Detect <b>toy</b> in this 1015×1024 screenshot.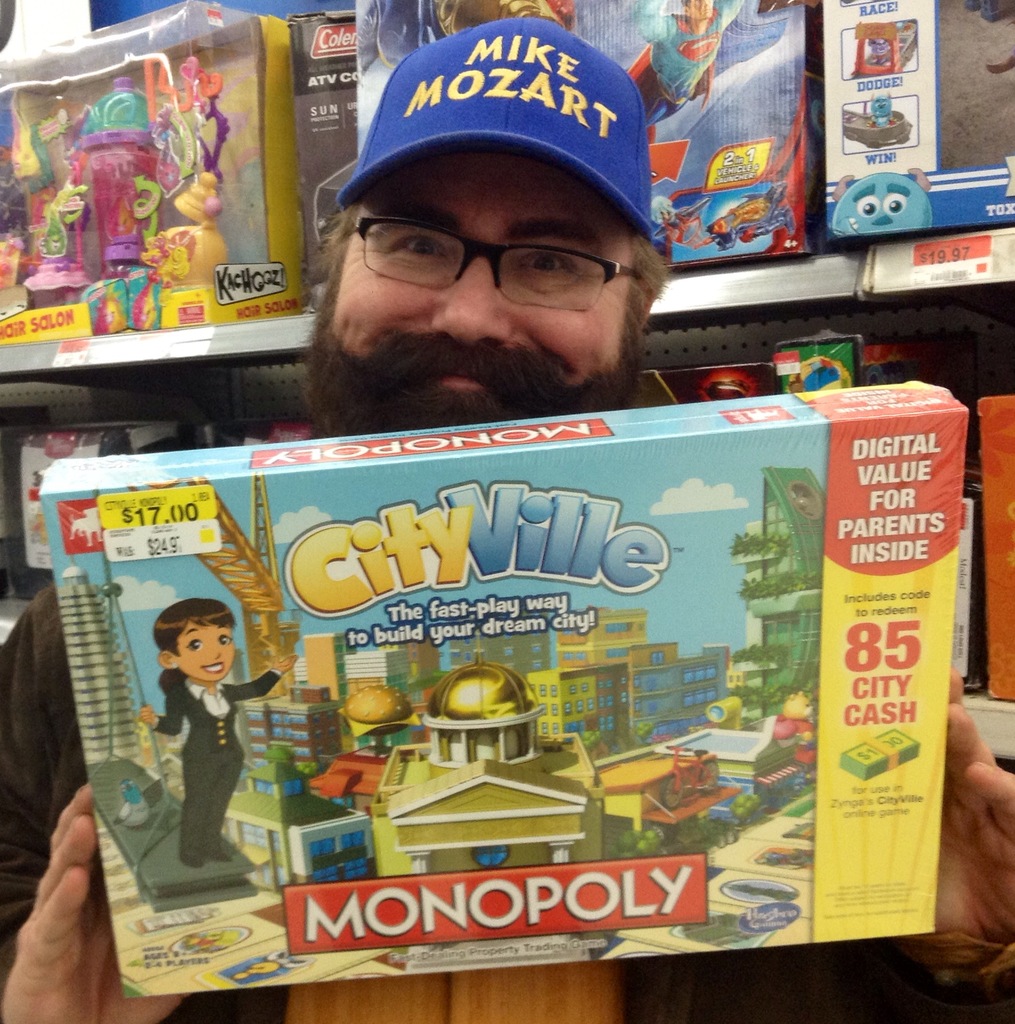
Detection: 842/92/913/152.
